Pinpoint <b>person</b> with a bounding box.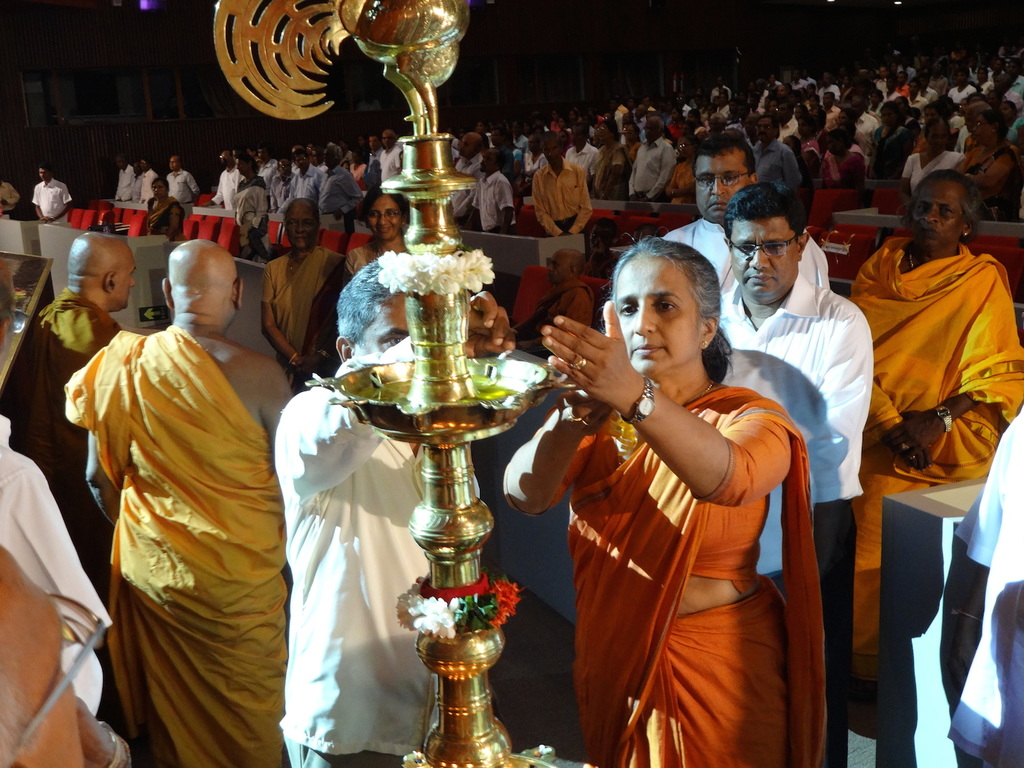
{"x1": 112, "y1": 152, "x2": 149, "y2": 204}.
